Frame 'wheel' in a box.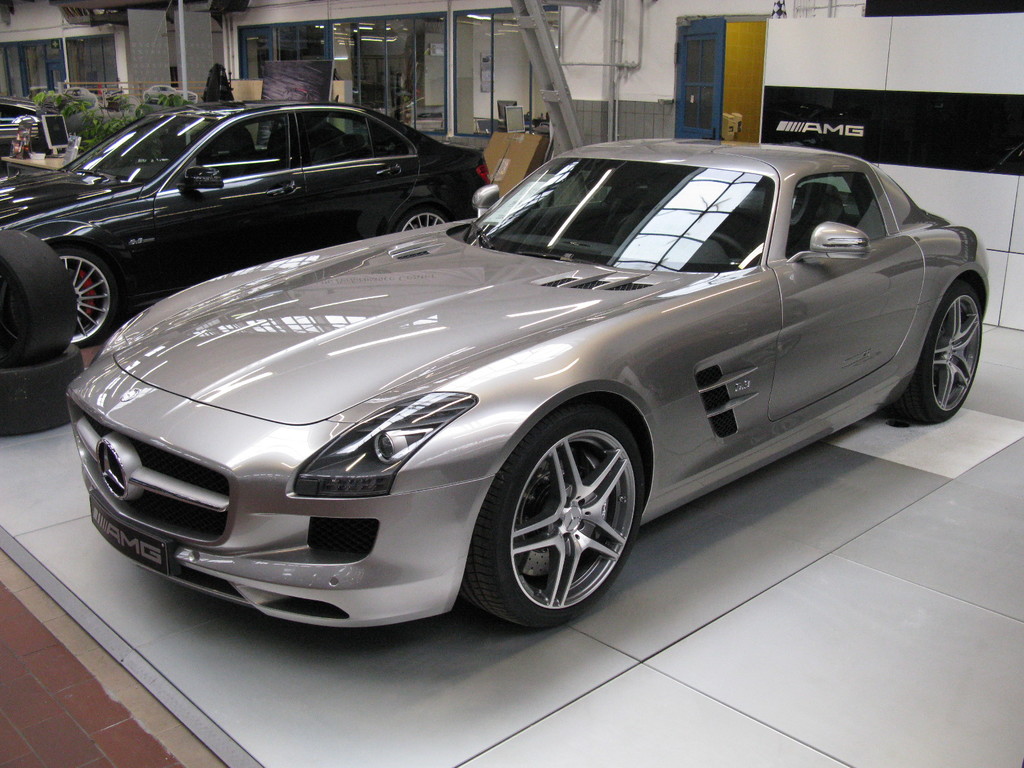
BBox(891, 275, 985, 422).
